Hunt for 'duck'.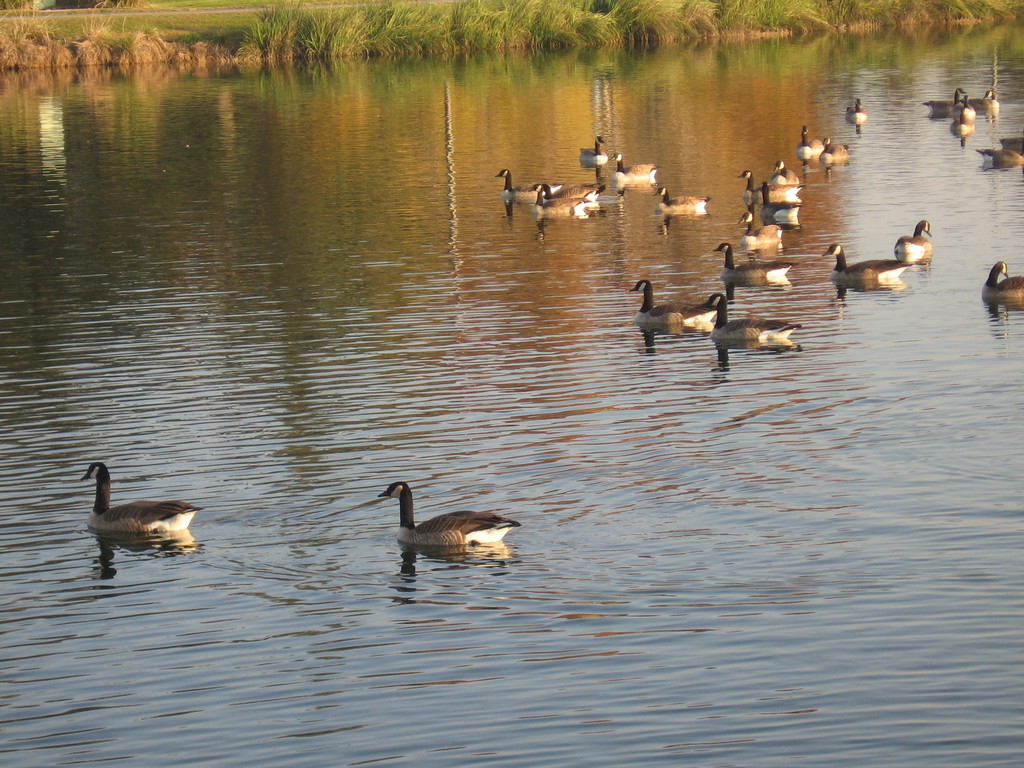
Hunted down at left=612, top=152, right=657, bottom=180.
